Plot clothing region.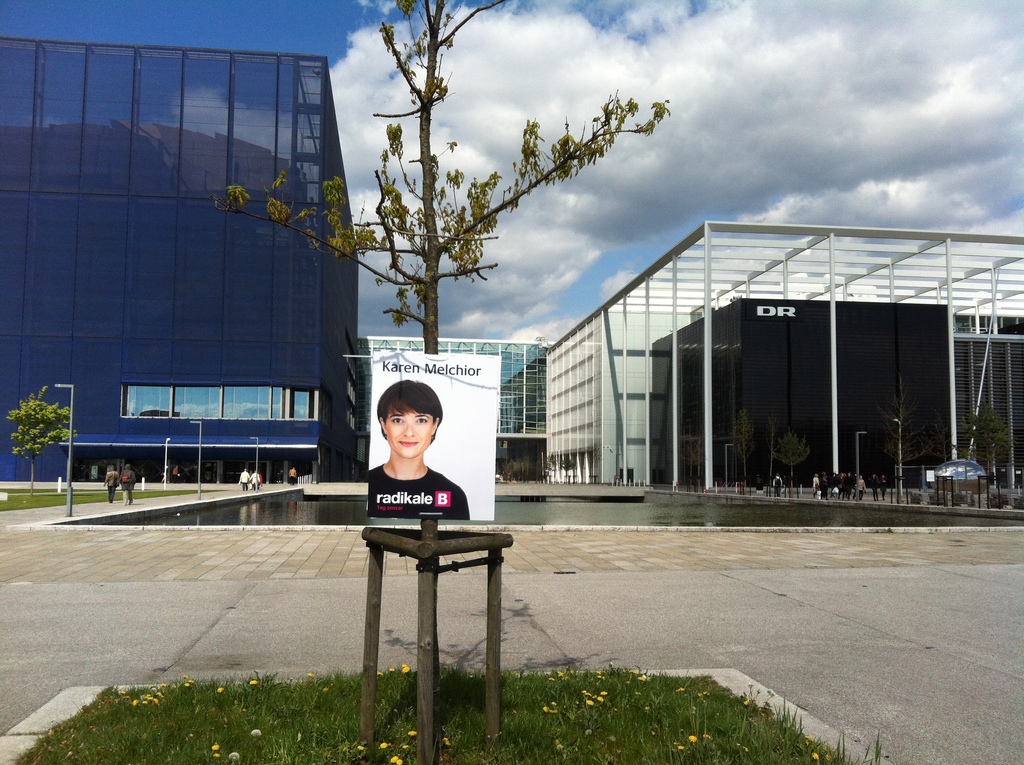
Plotted at Rect(879, 472, 891, 499).
